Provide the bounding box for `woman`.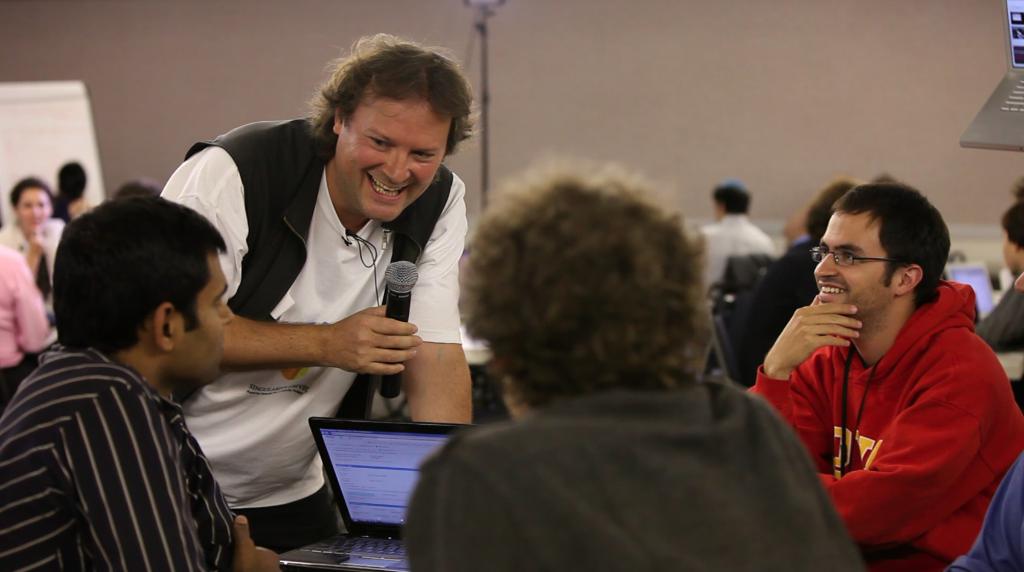
(0, 160, 82, 334).
